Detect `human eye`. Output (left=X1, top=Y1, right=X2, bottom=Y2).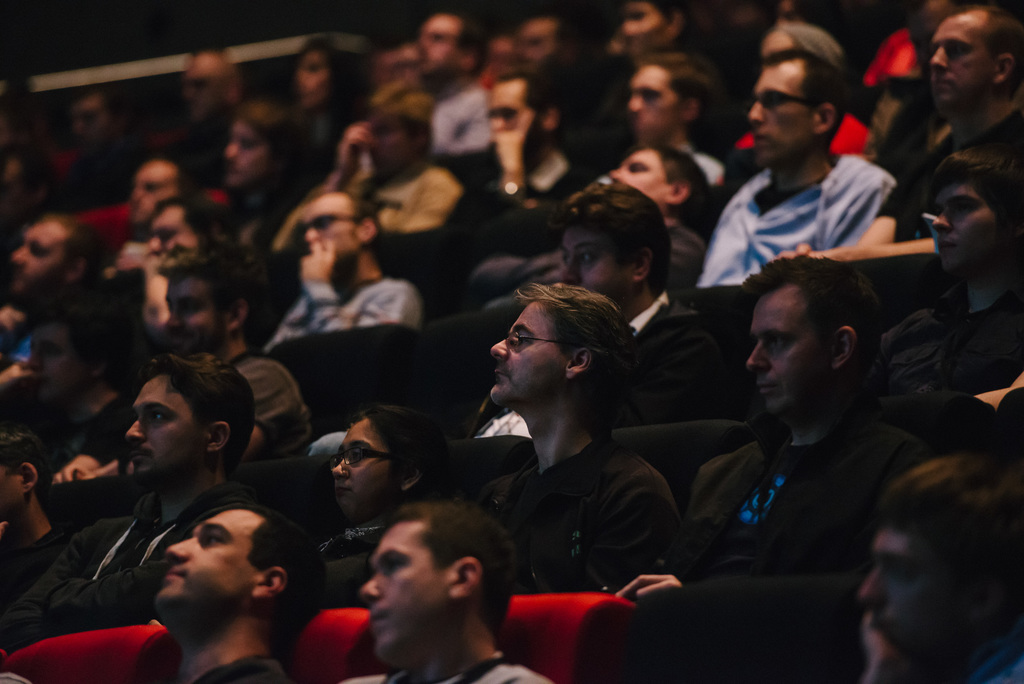
(left=148, top=411, right=169, bottom=425).
